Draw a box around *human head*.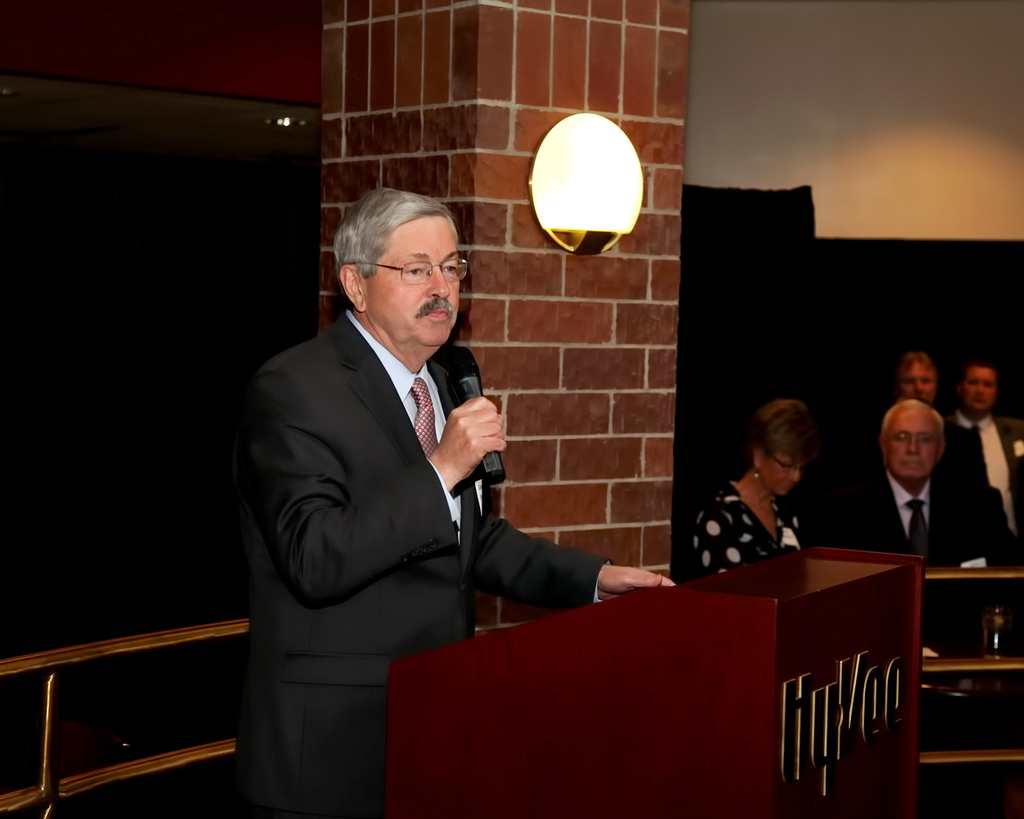
<box>878,396,946,482</box>.
